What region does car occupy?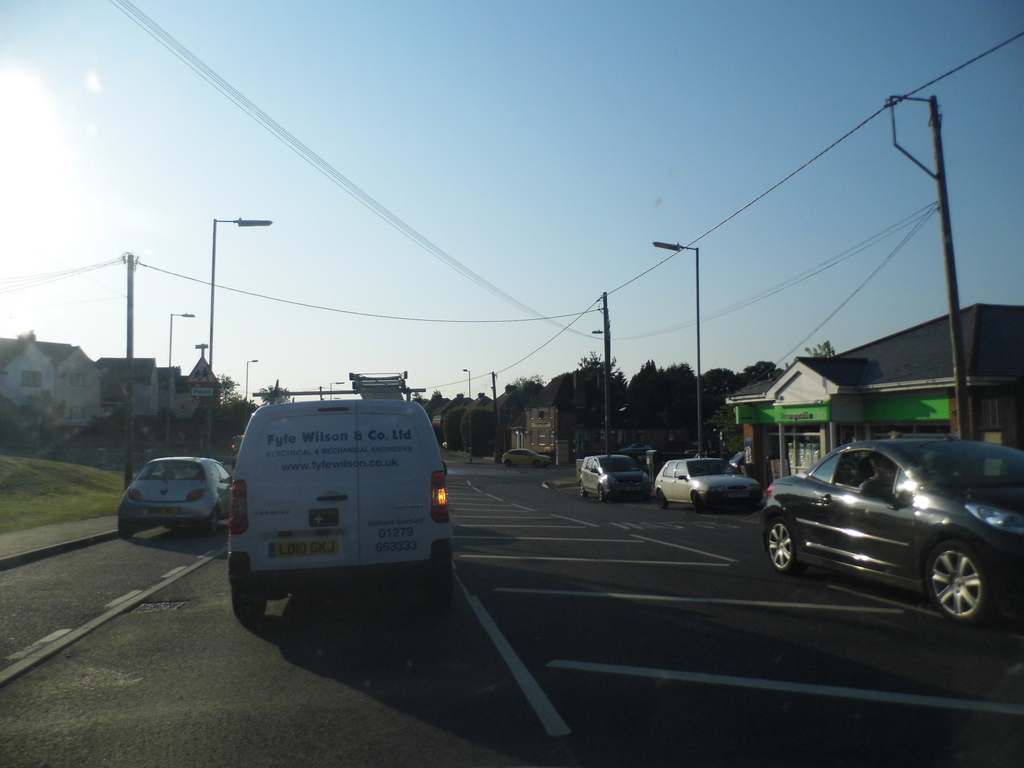
locate(502, 444, 556, 461).
